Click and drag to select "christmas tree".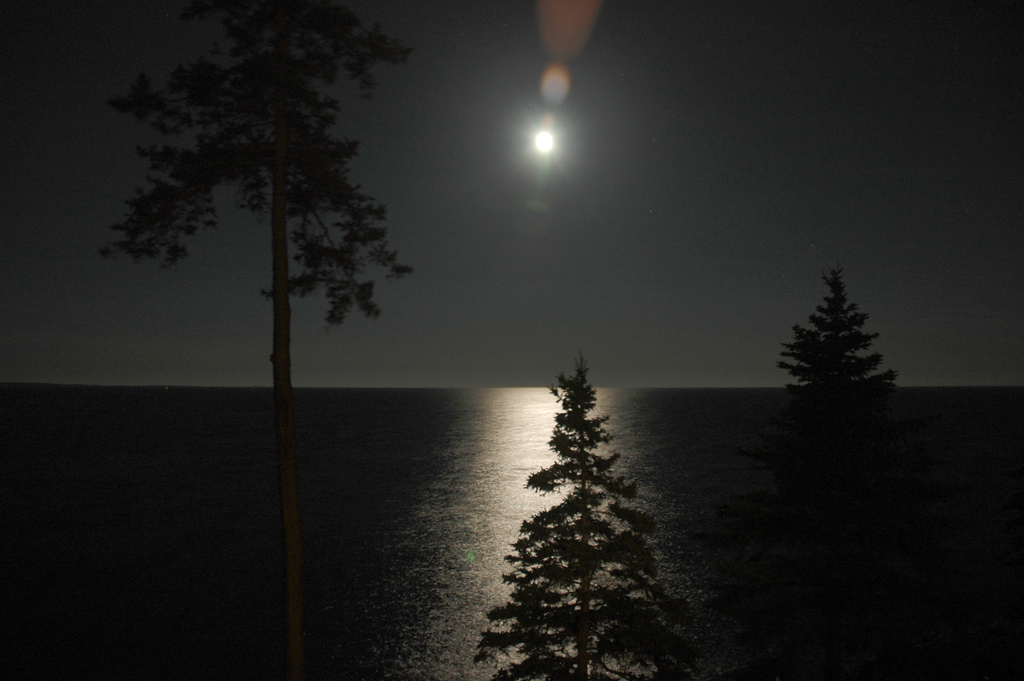
Selection: 470:354:693:680.
